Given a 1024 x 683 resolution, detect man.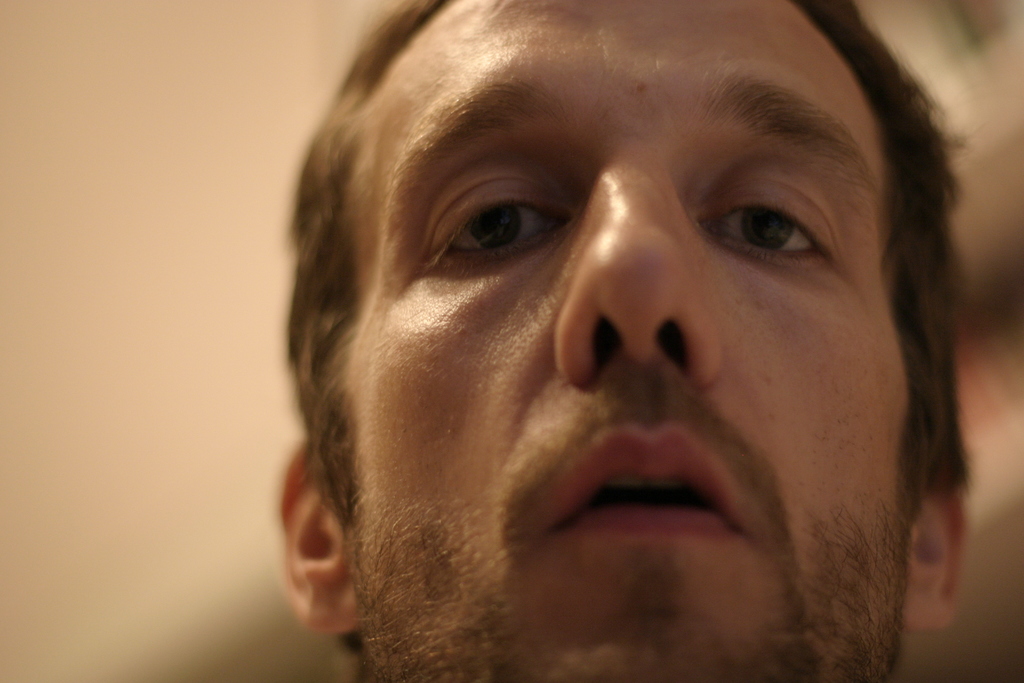
locate(235, 17, 1023, 682).
